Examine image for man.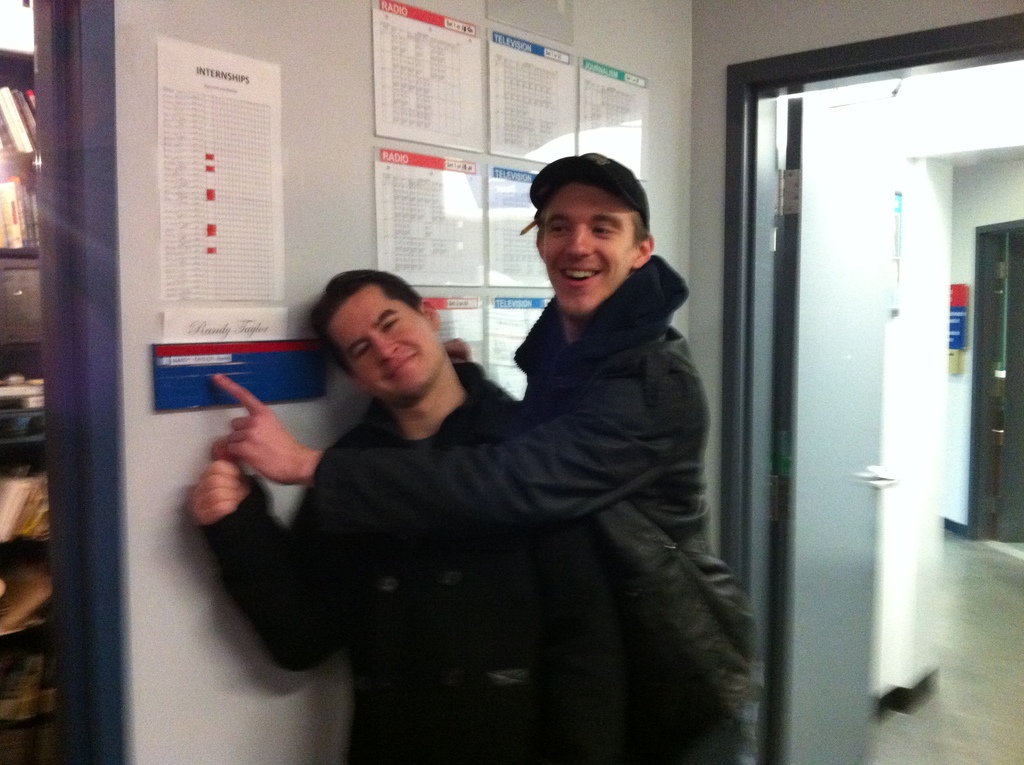
Examination result: {"left": 191, "top": 267, "right": 764, "bottom": 764}.
